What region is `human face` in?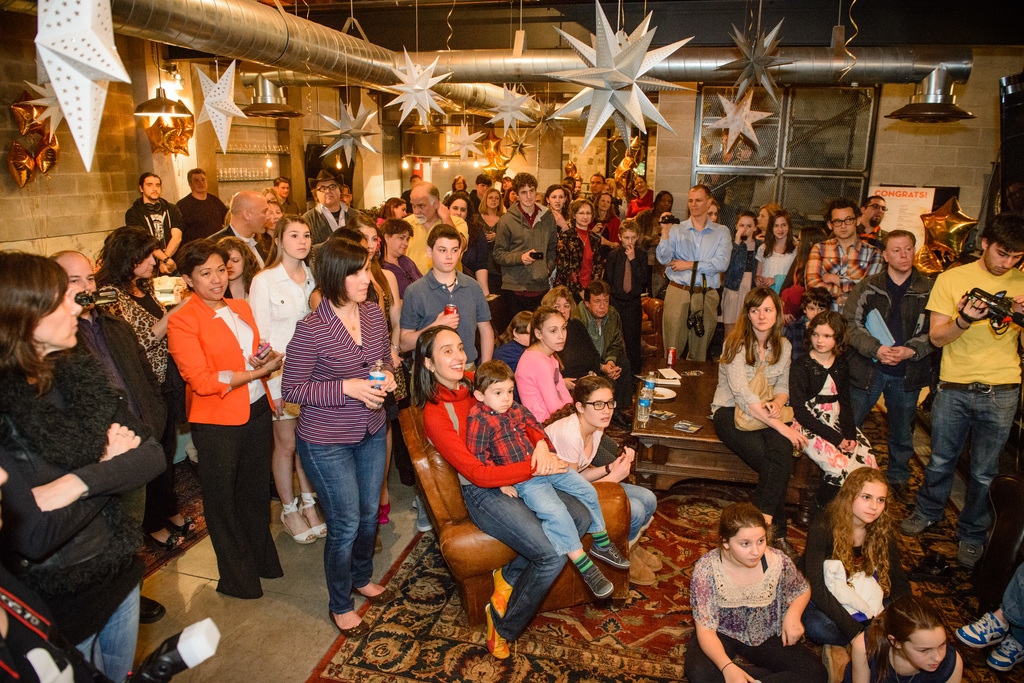
[730, 526, 765, 568].
